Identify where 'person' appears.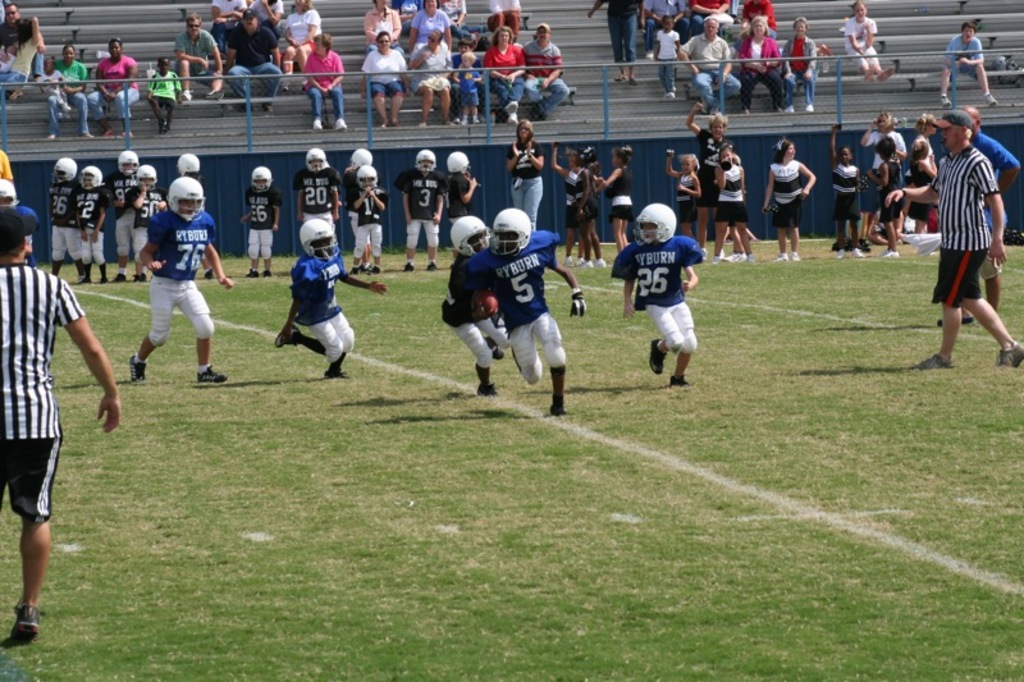
Appears at bbox(275, 218, 387, 379).
